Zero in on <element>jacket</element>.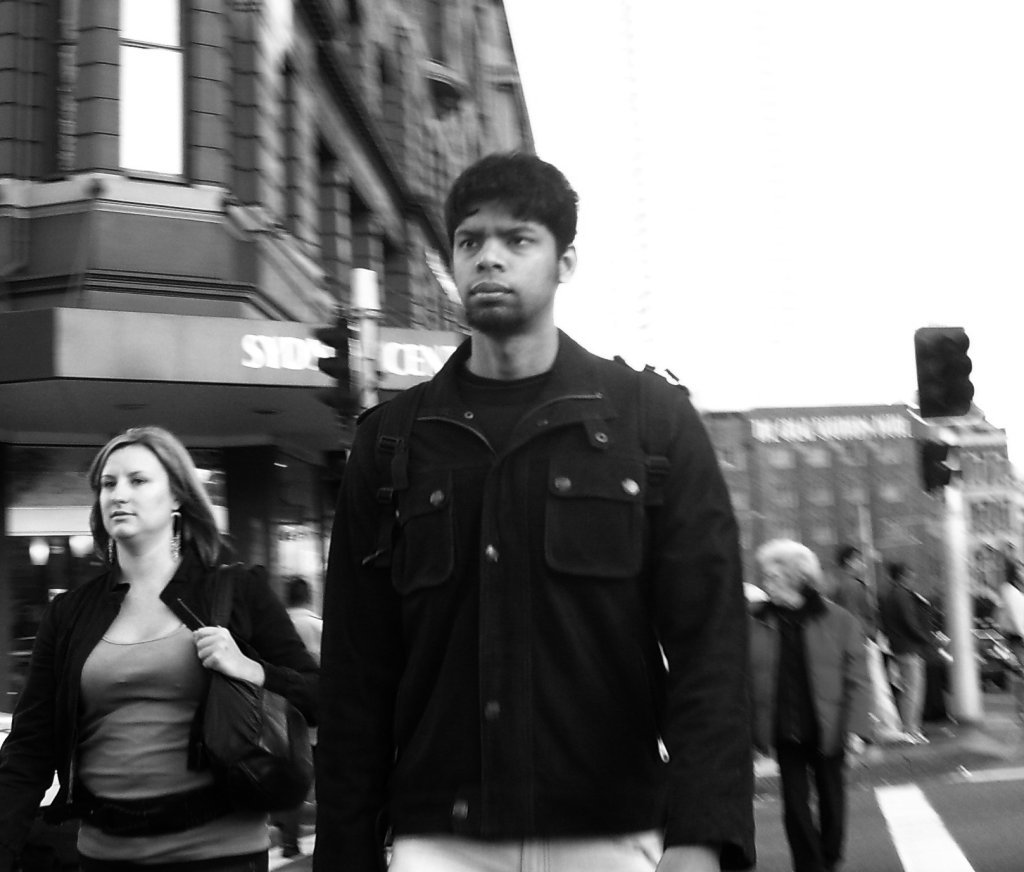
Zeroed in: l=307, t=145, r=758, b=868.
